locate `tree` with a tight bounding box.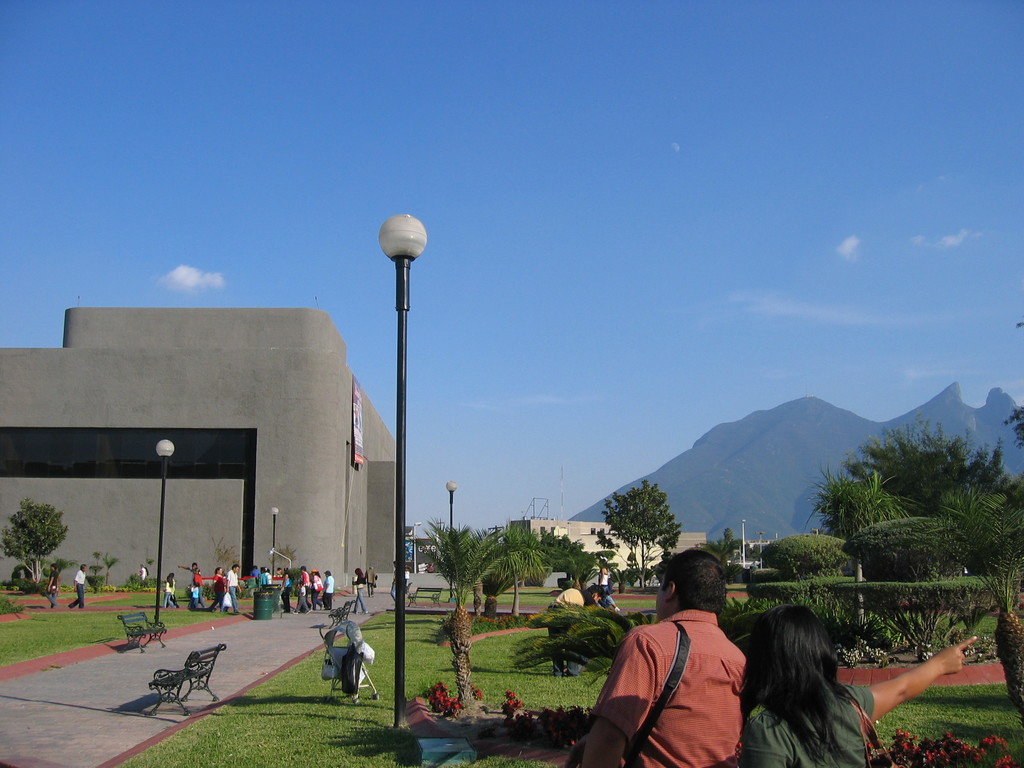
locate(2, 508, 67, 602).
